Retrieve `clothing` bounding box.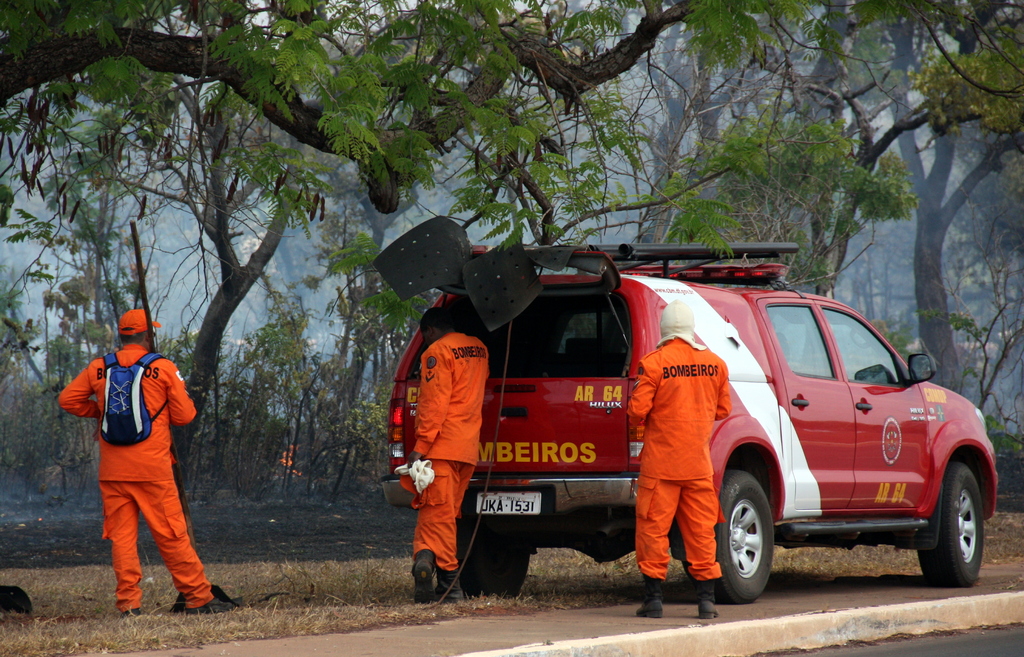
Bounding box: <bbox>401, 323, 483, 578</bbox>.
